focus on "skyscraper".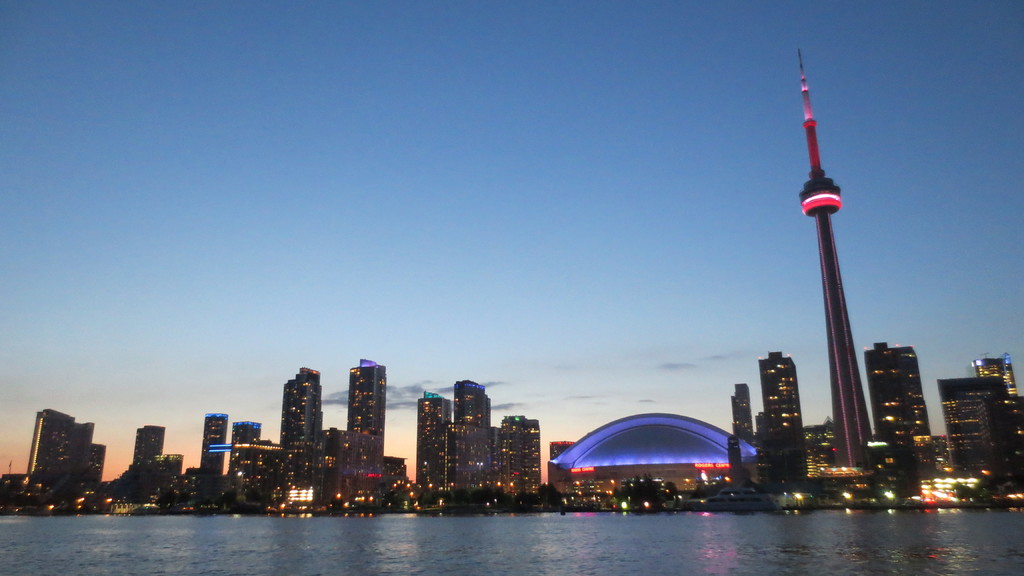
Focused at <region>337, 360, 403, 518</region>.
